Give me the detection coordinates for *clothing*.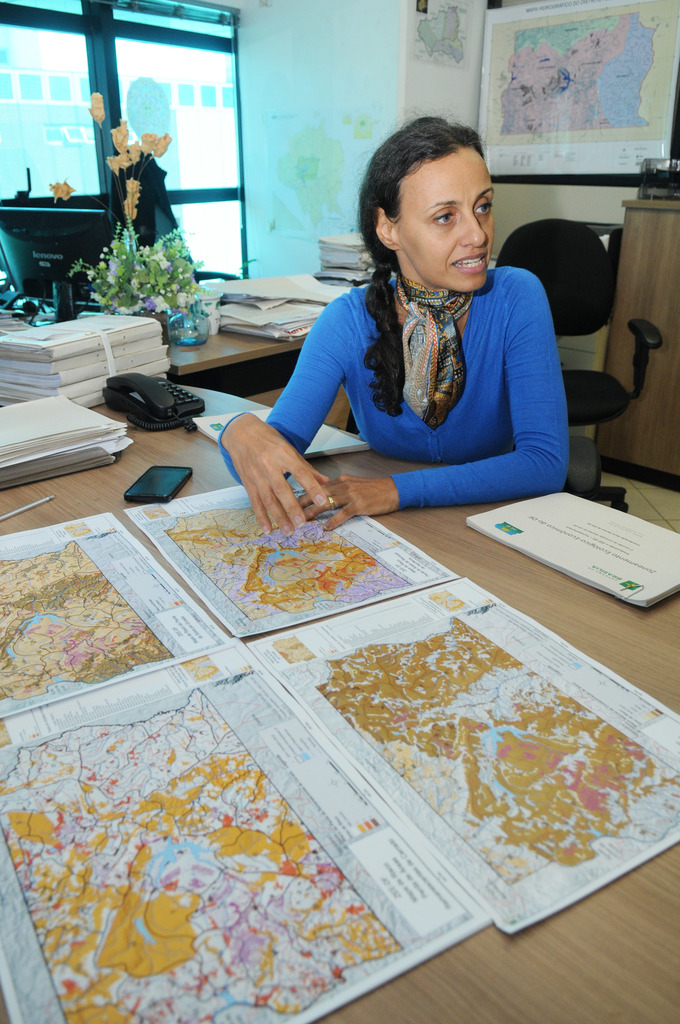
x1=248, y1=202, x2=582, y2=518.
